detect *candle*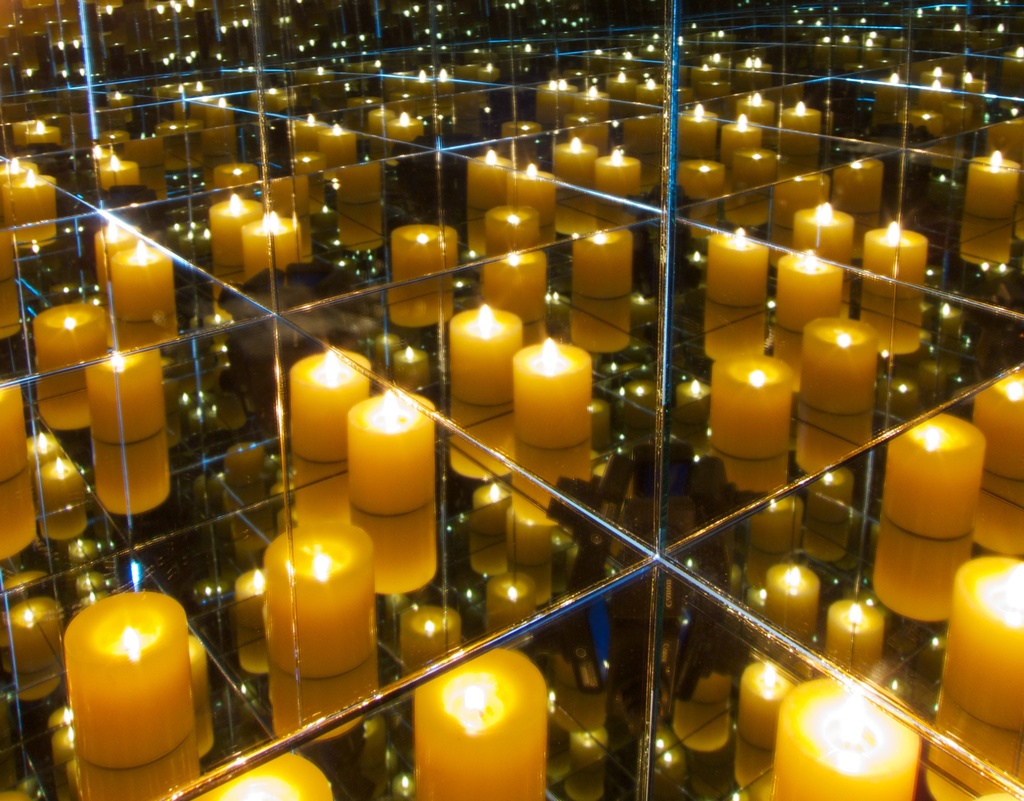
{"left": 481, "top": 254, "right": 547, "bottom": 327}
